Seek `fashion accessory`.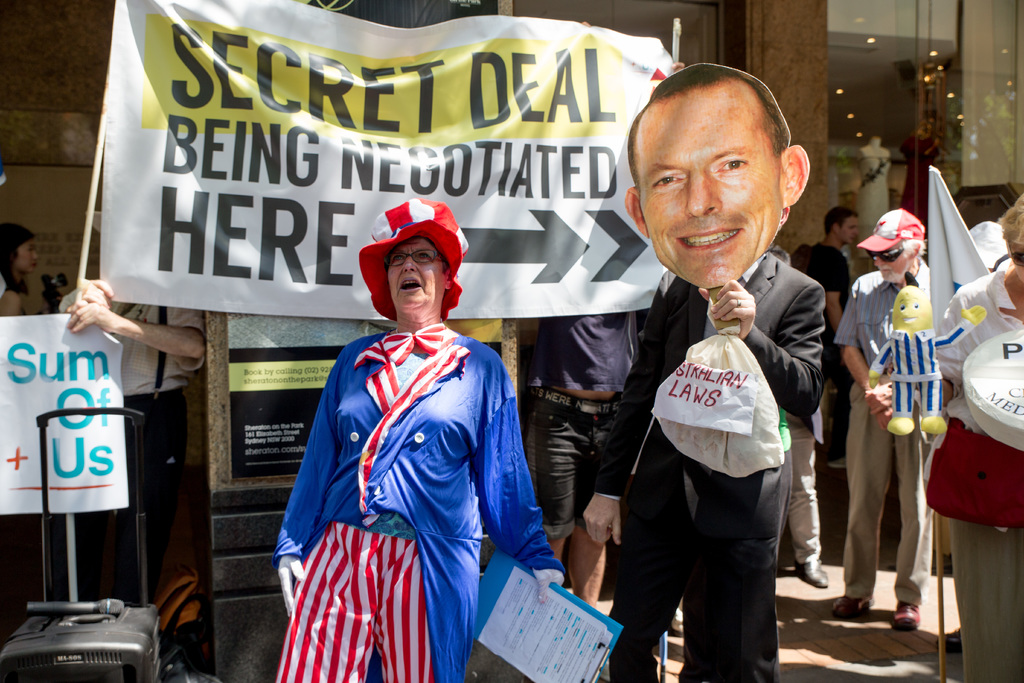
select_region(380, 324, 444, 364).
